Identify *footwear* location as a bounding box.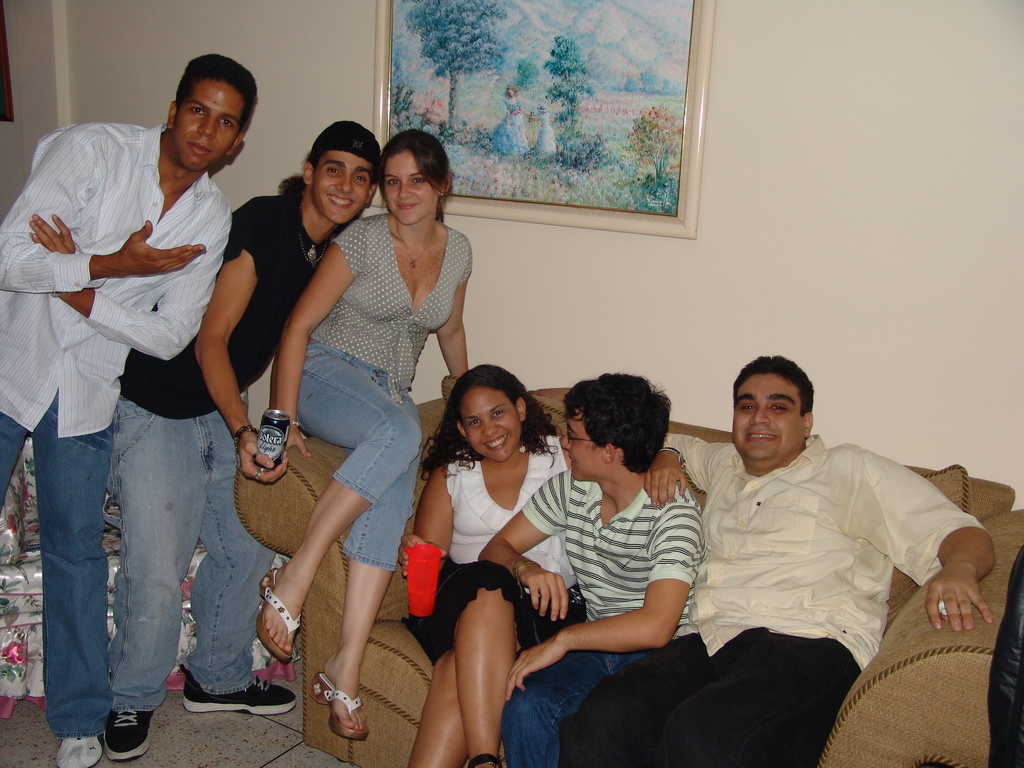
x1=175 y1=669 x2=305 y2=717.
